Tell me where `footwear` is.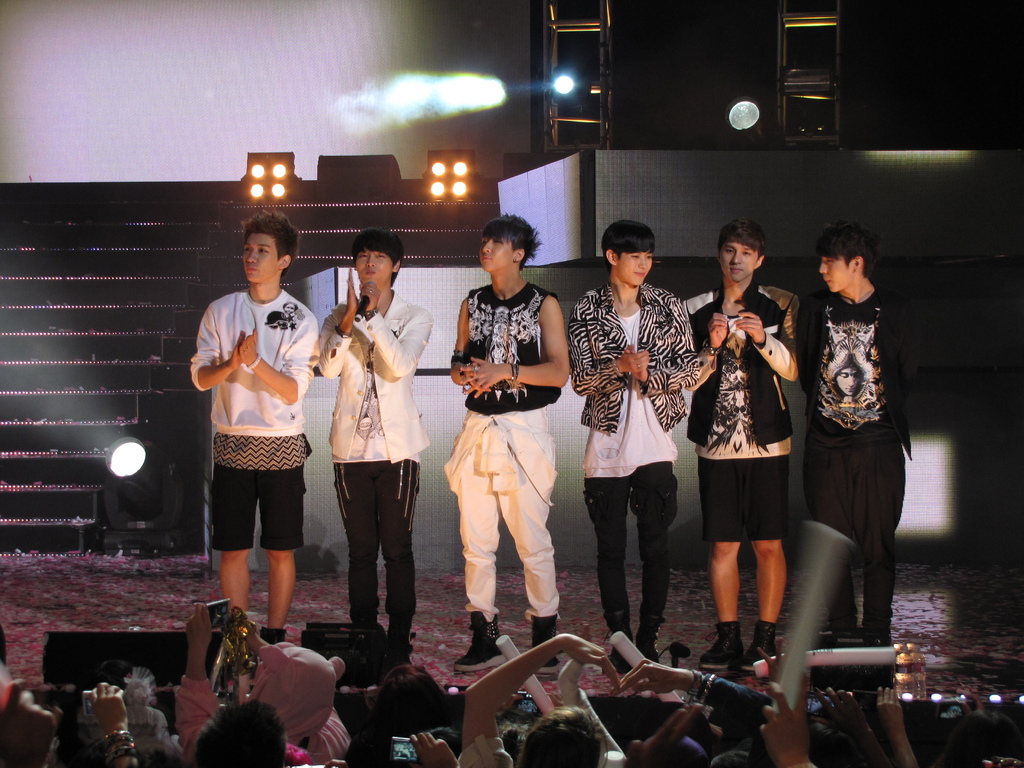
`footwear` is at {"x1": 869, "y1": 630, "x2": 892, "y2": 650}.
